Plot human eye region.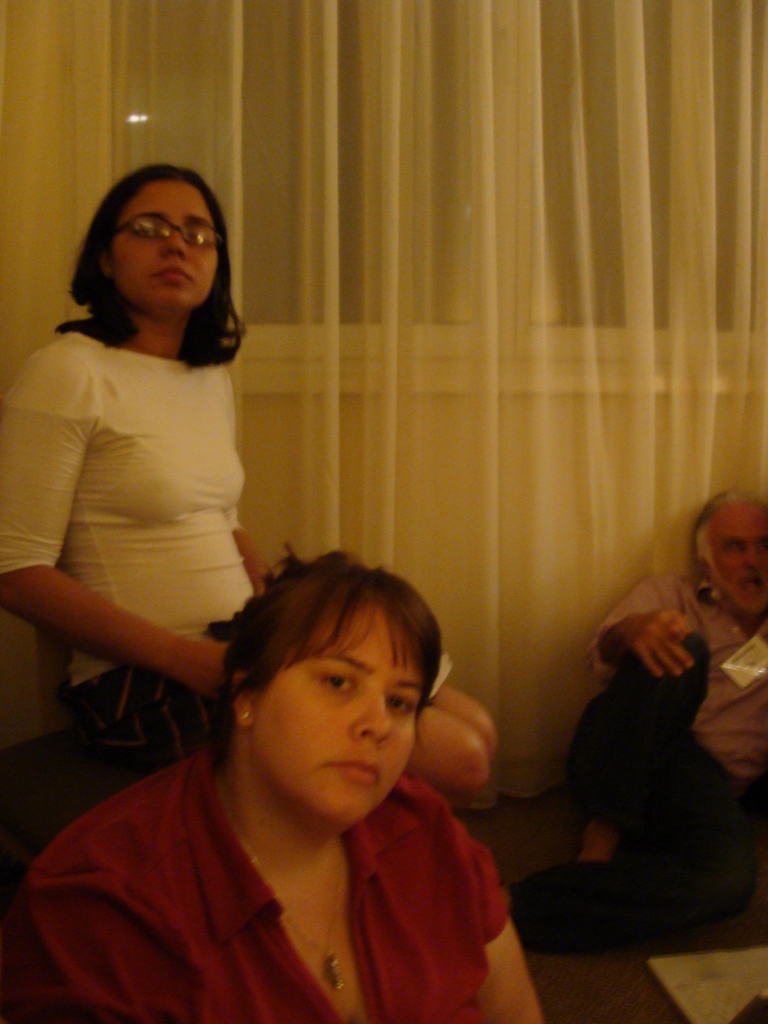
Plotted at box=[728, 538, 744, 553].
